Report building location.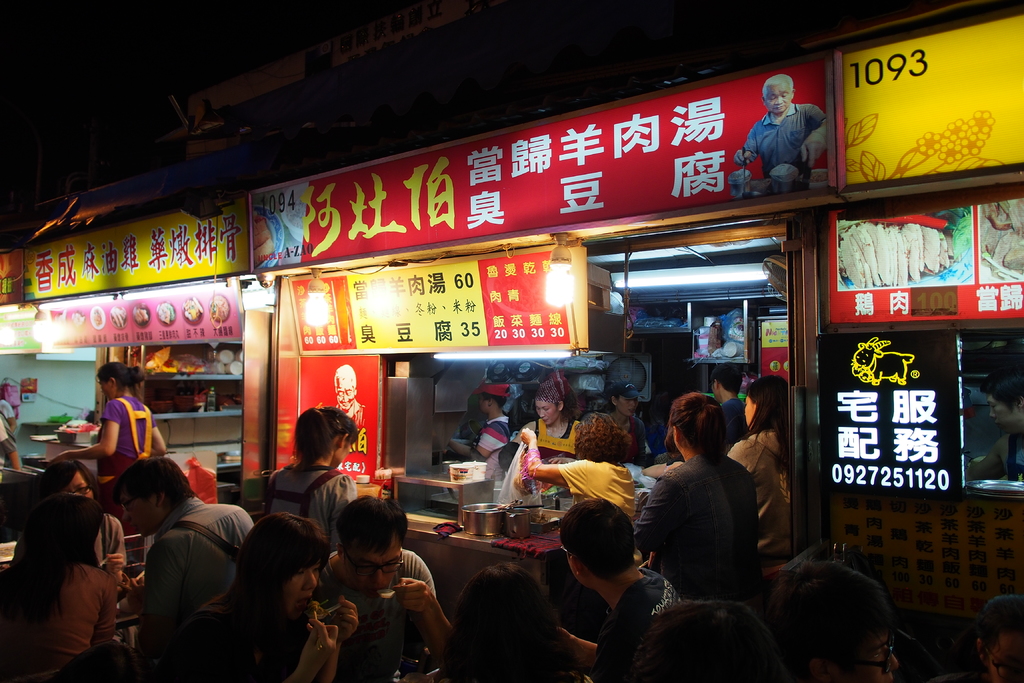
Report: <box>275,34,822,636</box>.
